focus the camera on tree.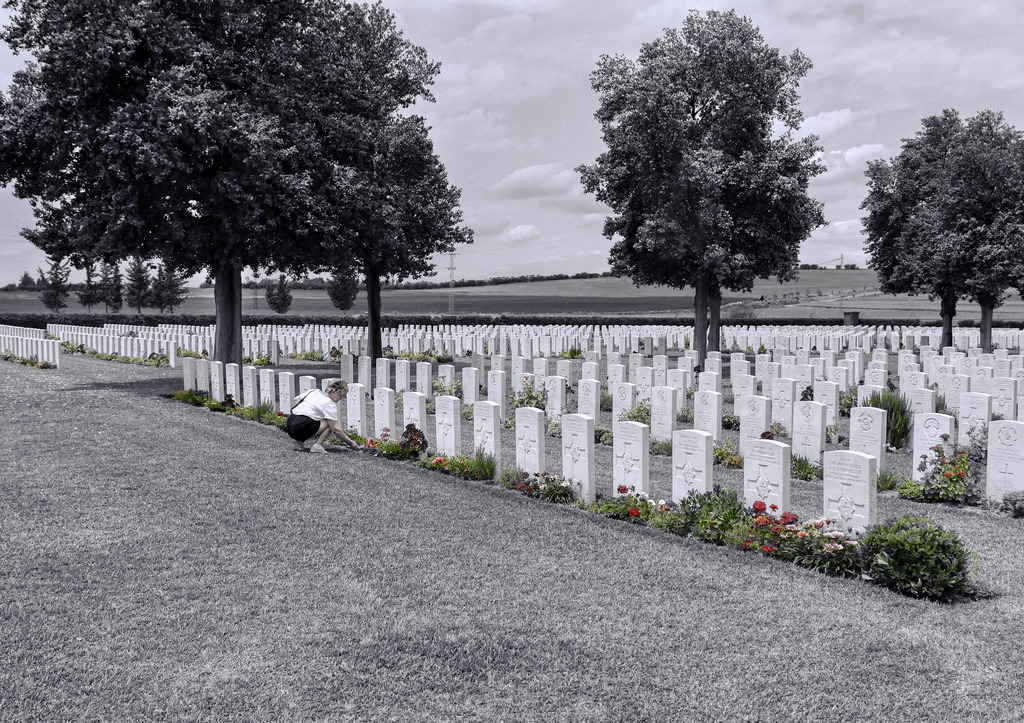
Focus region: (x1=0, y1=0, x2=347, y2=374).
